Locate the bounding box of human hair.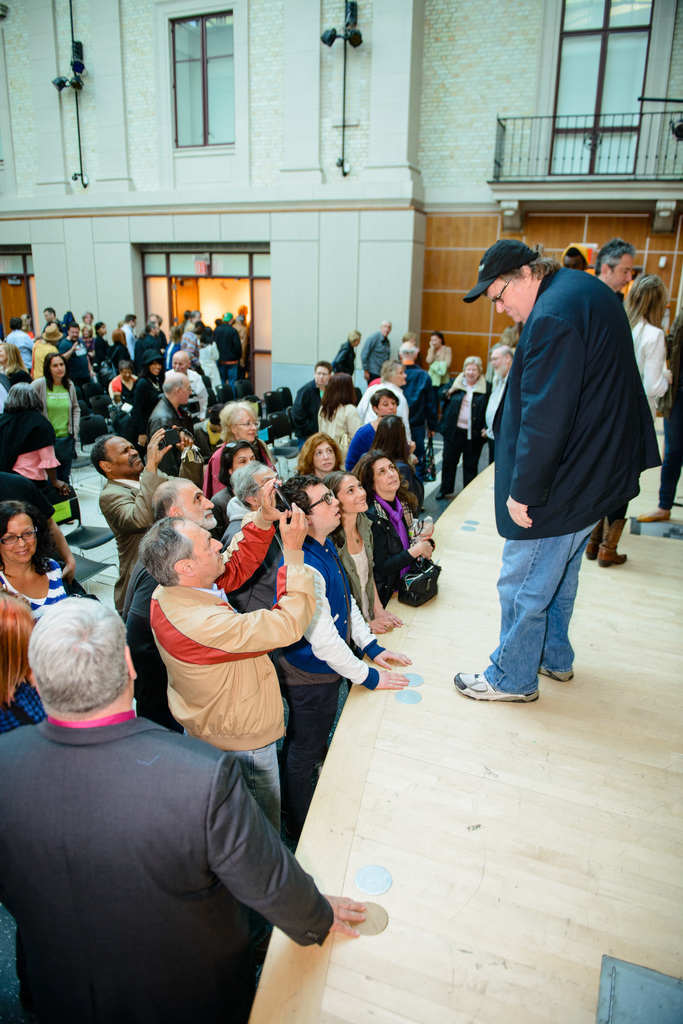
Bounding box: pyautogui.locateOnScreen(401, 343, 415, 360).
